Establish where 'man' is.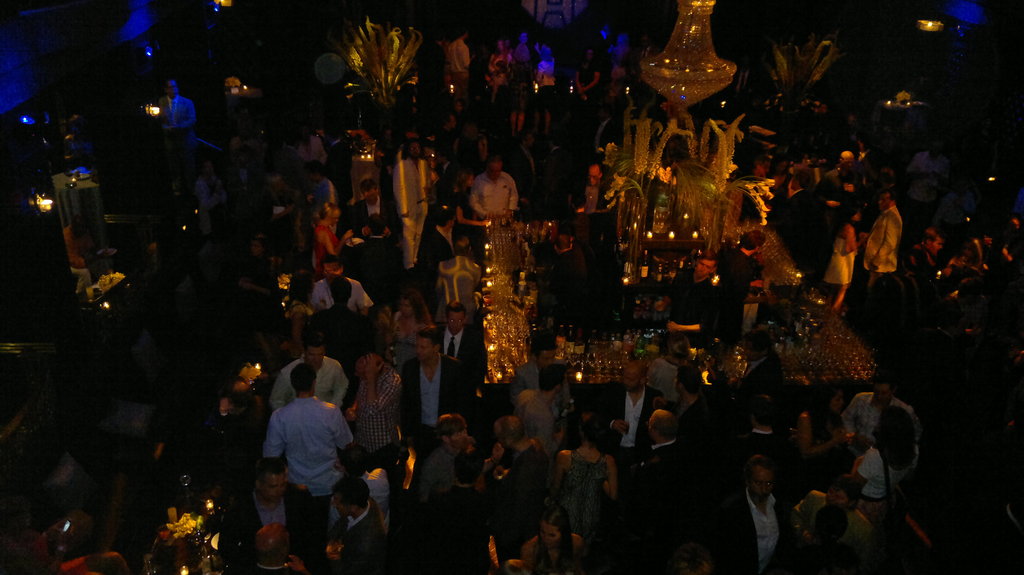
Established at [left=766, top=166, right=819, bottom=244].
